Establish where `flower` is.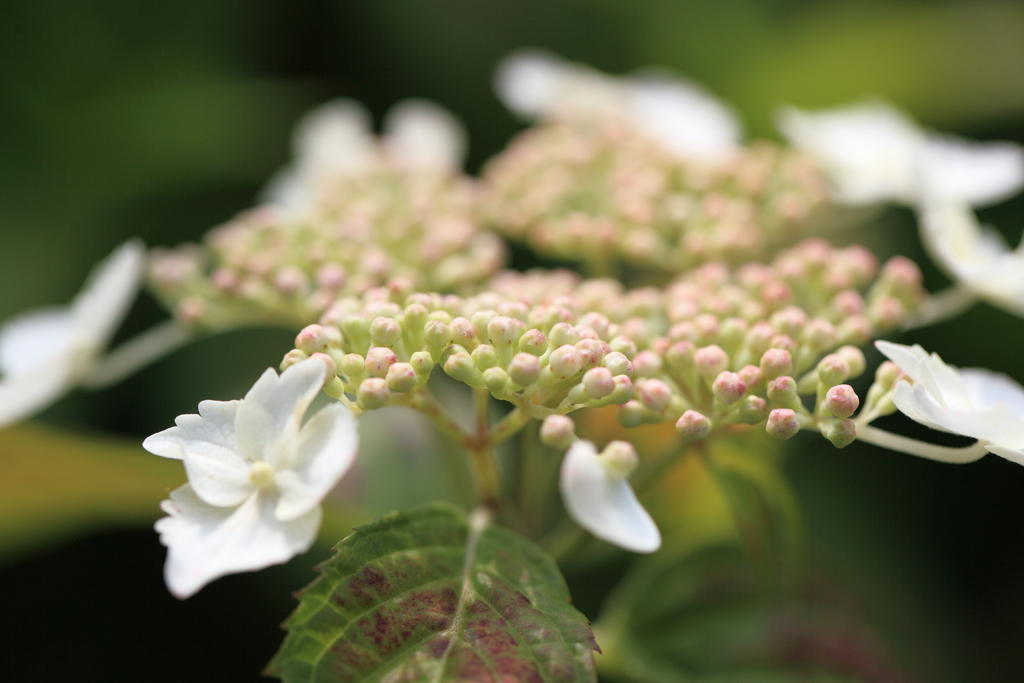
Established at x1=495, y1=63, x2=732, y2=177.
